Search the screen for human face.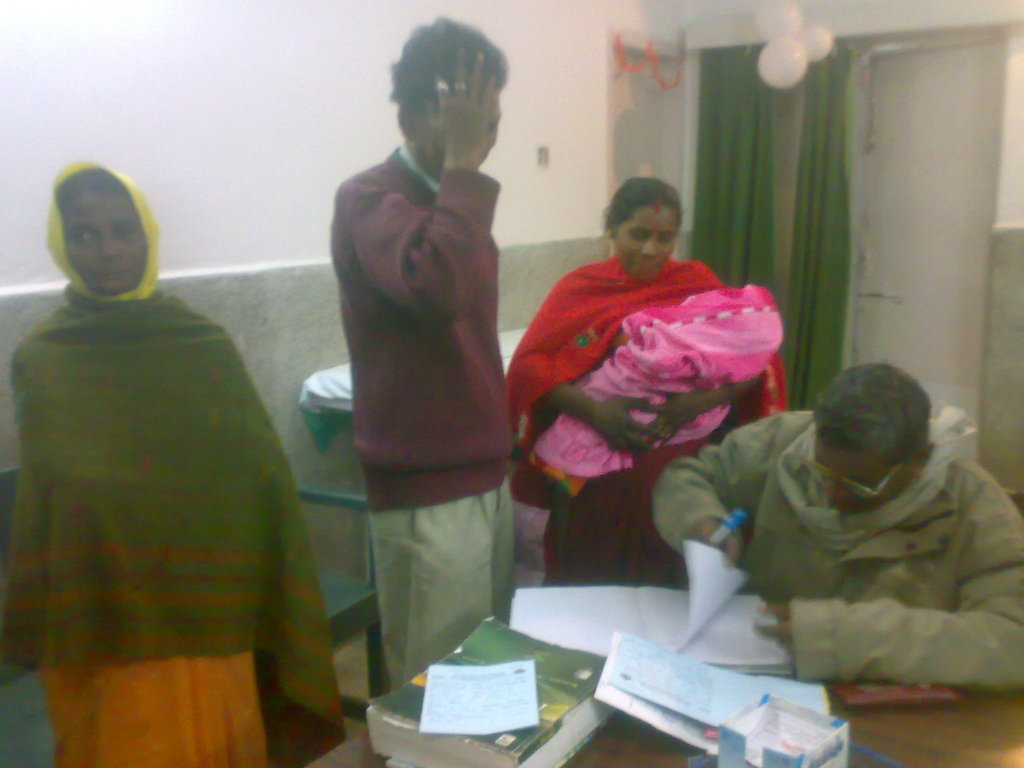
Found at BBox(67, 182, 148, 296).
